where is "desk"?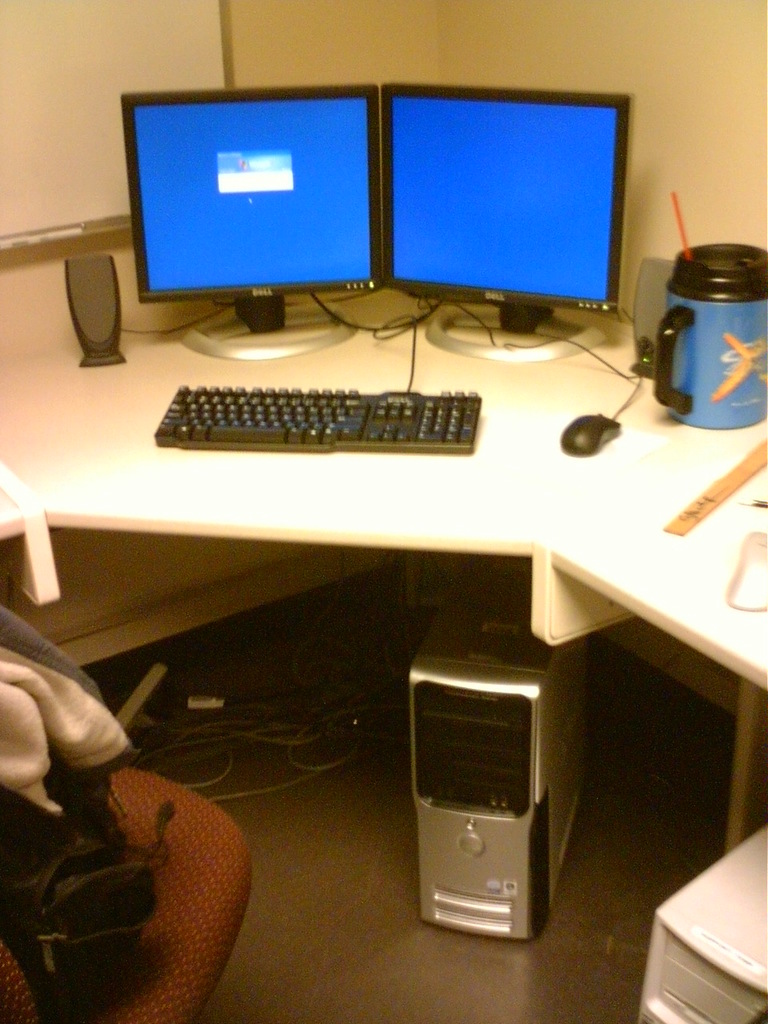
[0, 237, 767, 851].
